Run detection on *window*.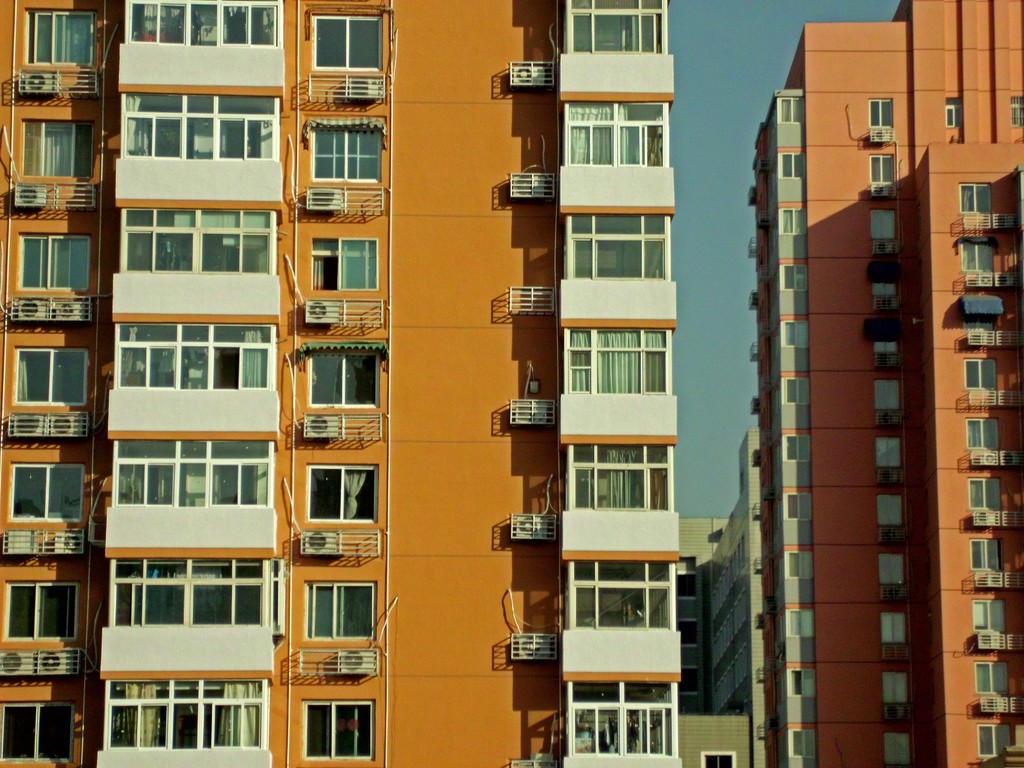
Result: select_region(872, 159, 895, 187).
